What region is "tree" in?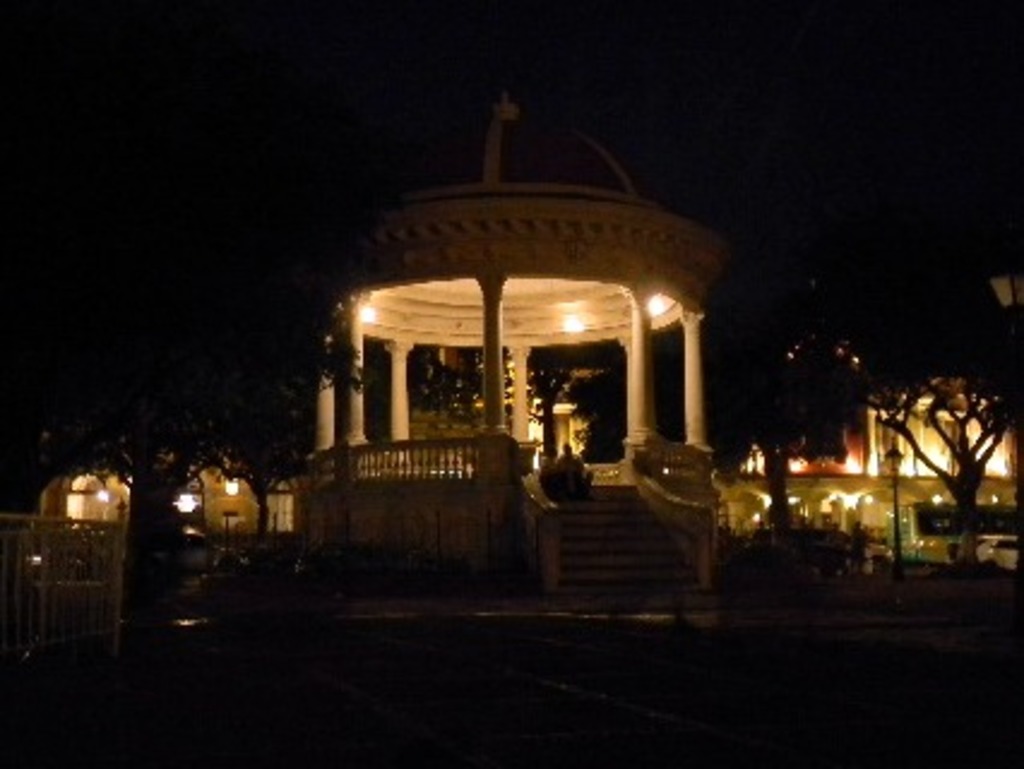
Rect(861, 336, 1012, 550).
